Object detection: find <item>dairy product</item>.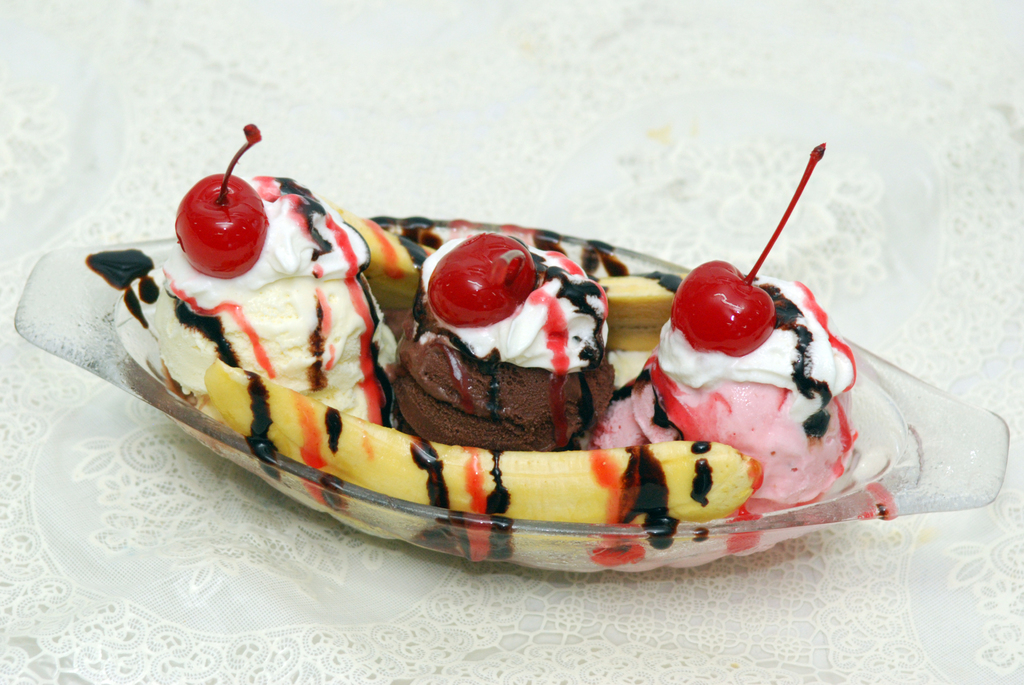
rect(396, 246, 650, 505).
